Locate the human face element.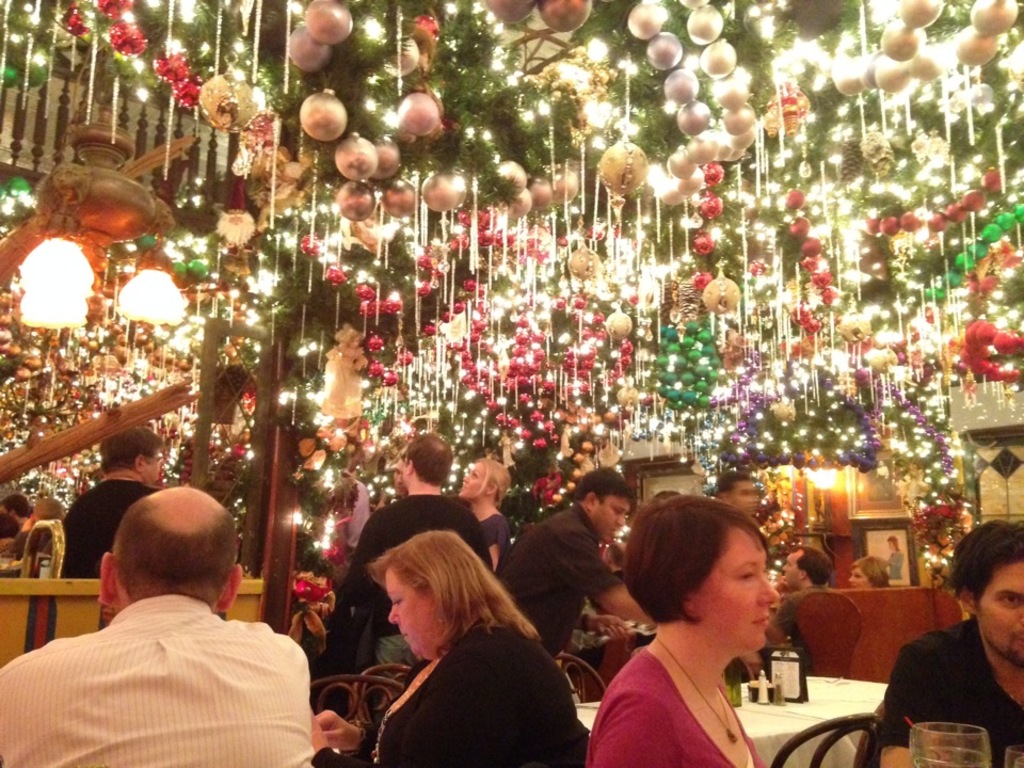
Element bbox: box=[781, 549, 803, 589].
